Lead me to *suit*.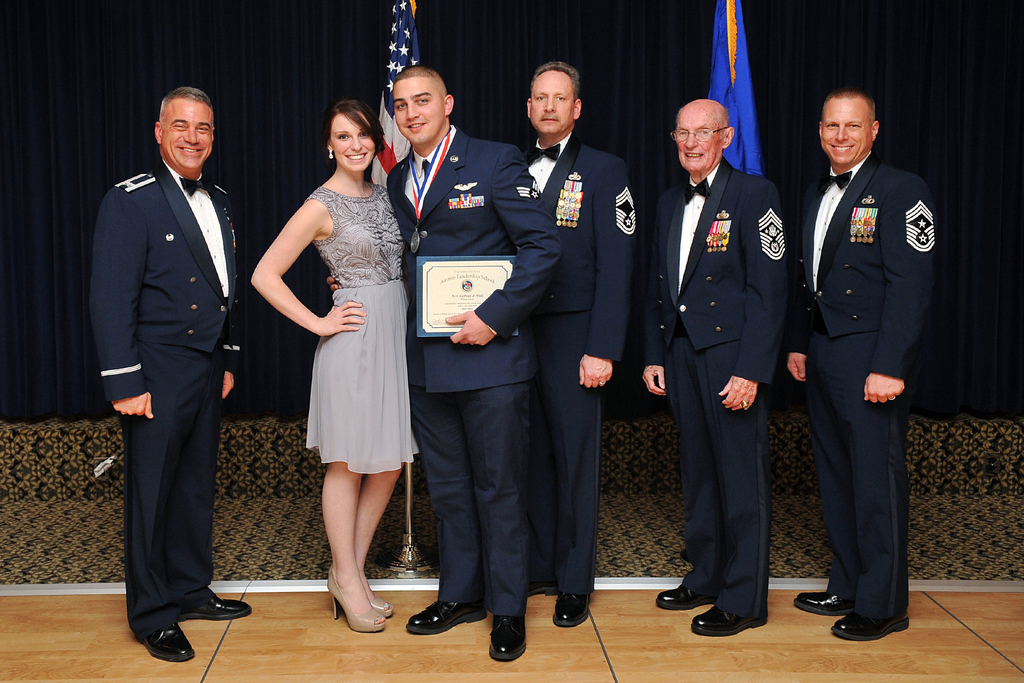
Lead to [x1=796, y1=90, x2=935, y2=661].
